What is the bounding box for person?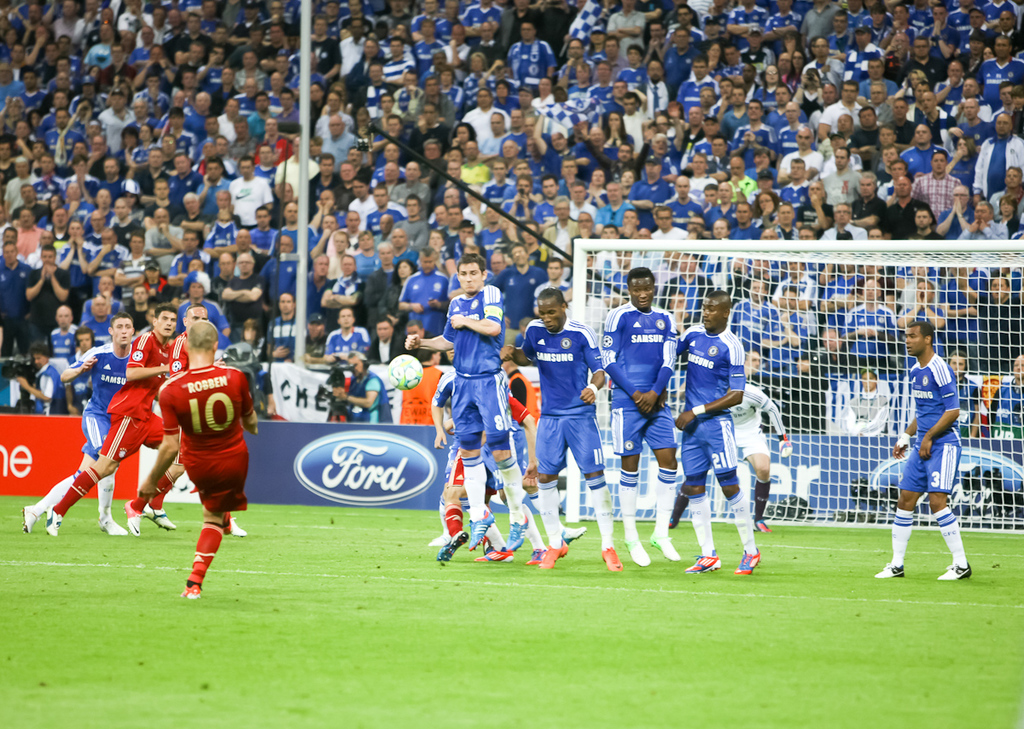
x1=599, y1=269, x2=684, y2=563.
